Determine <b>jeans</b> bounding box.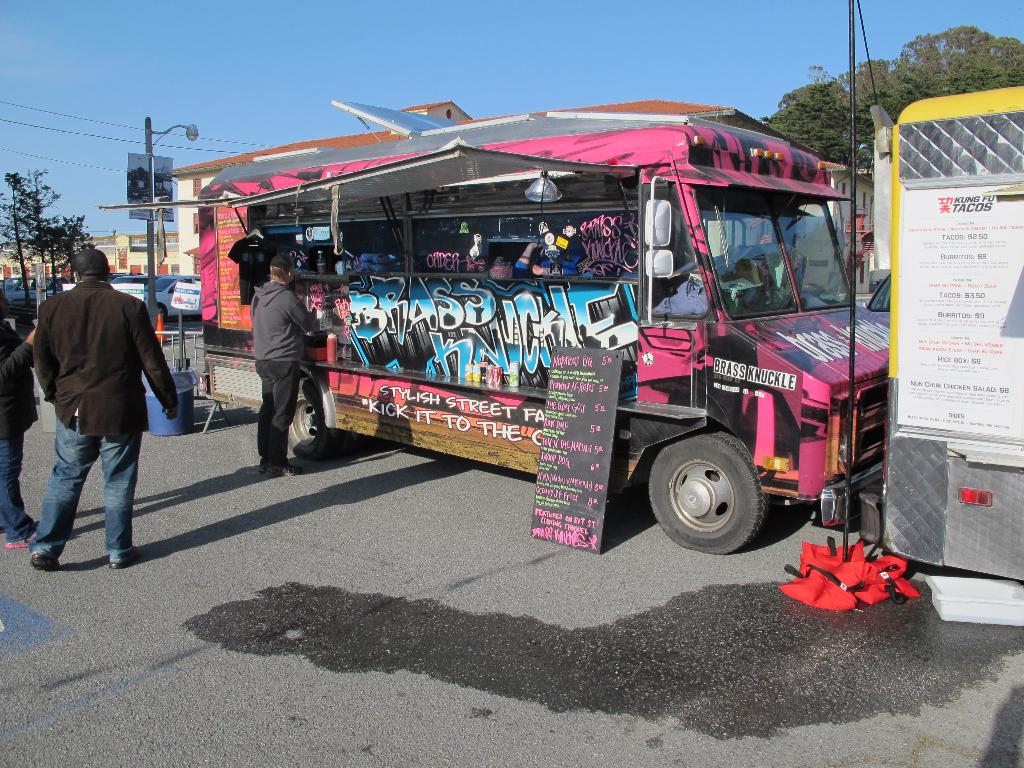
Determined: (left=0, top=428, right=35, bottom=543).
